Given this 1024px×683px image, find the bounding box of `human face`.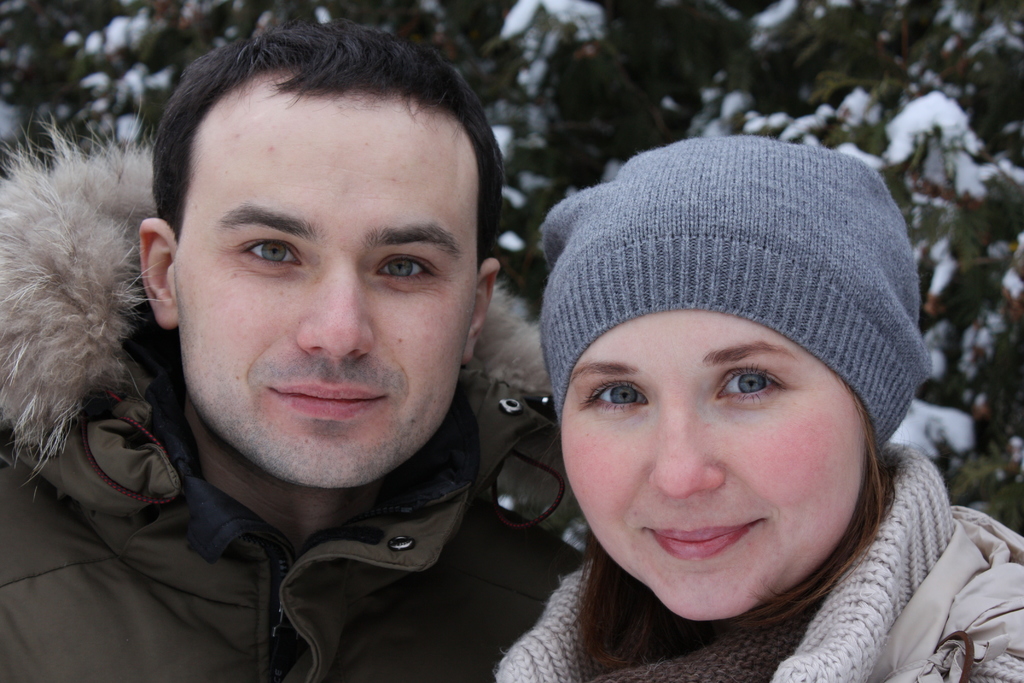
<bbox>557, 311, 870, 619</bbox>.
